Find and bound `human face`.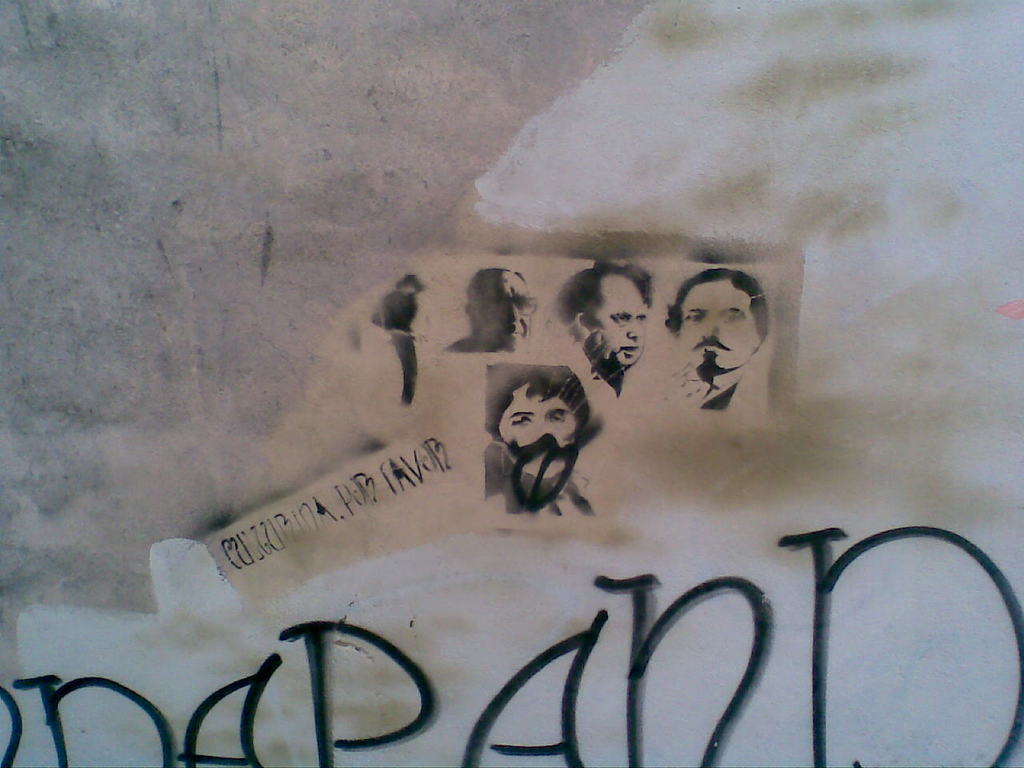
Bound: crop(475, 271, 531, 354).
